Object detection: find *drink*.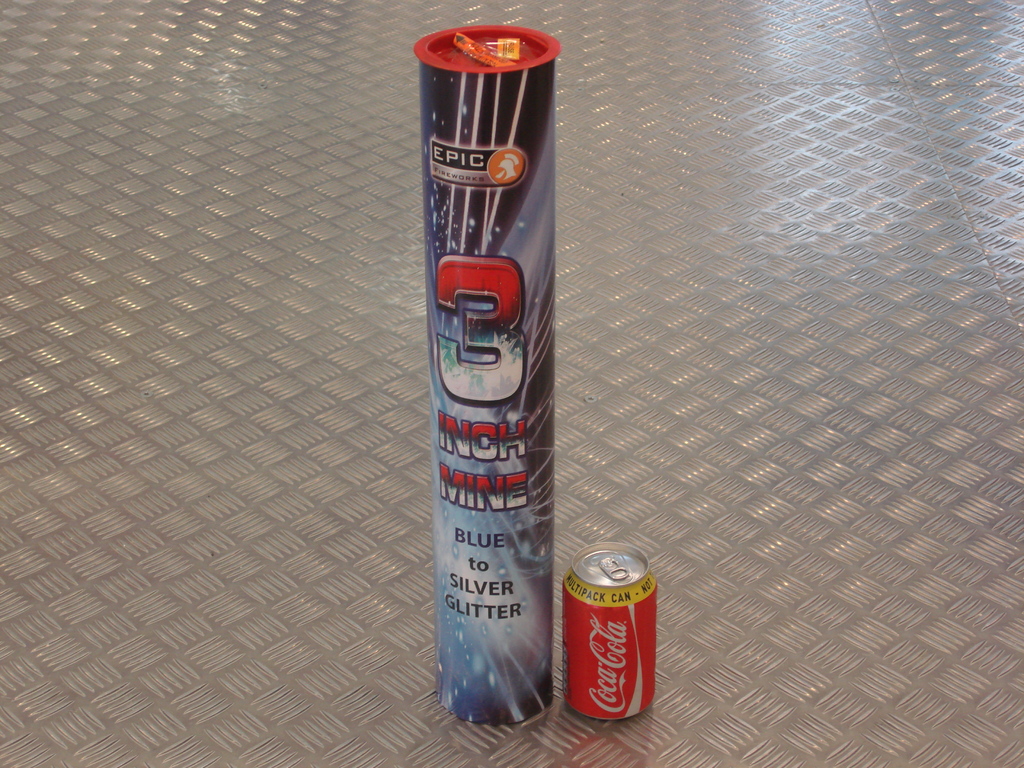
locate(553, 541, 654, 737).
